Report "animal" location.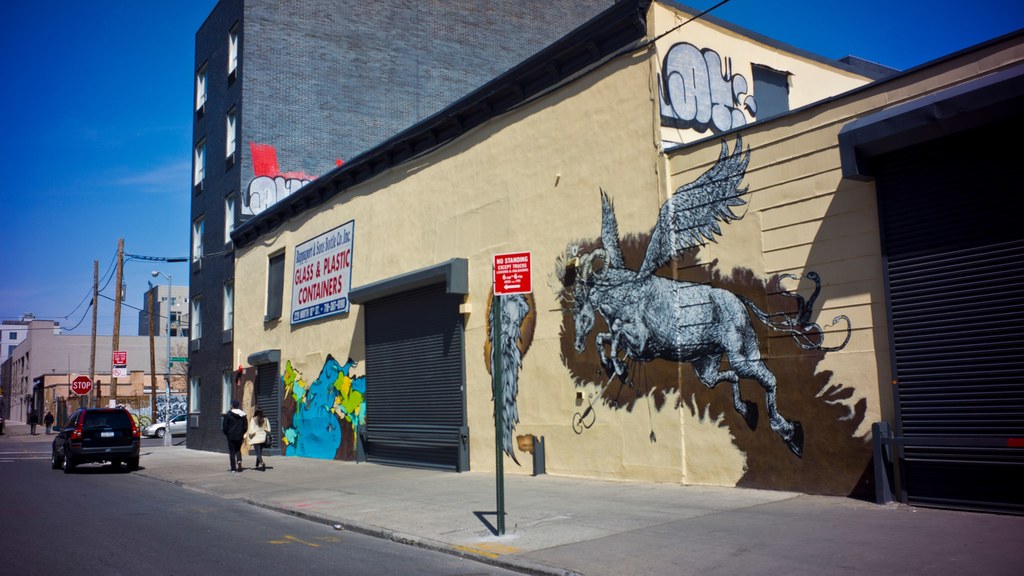
Report: (558,140,848,459).
